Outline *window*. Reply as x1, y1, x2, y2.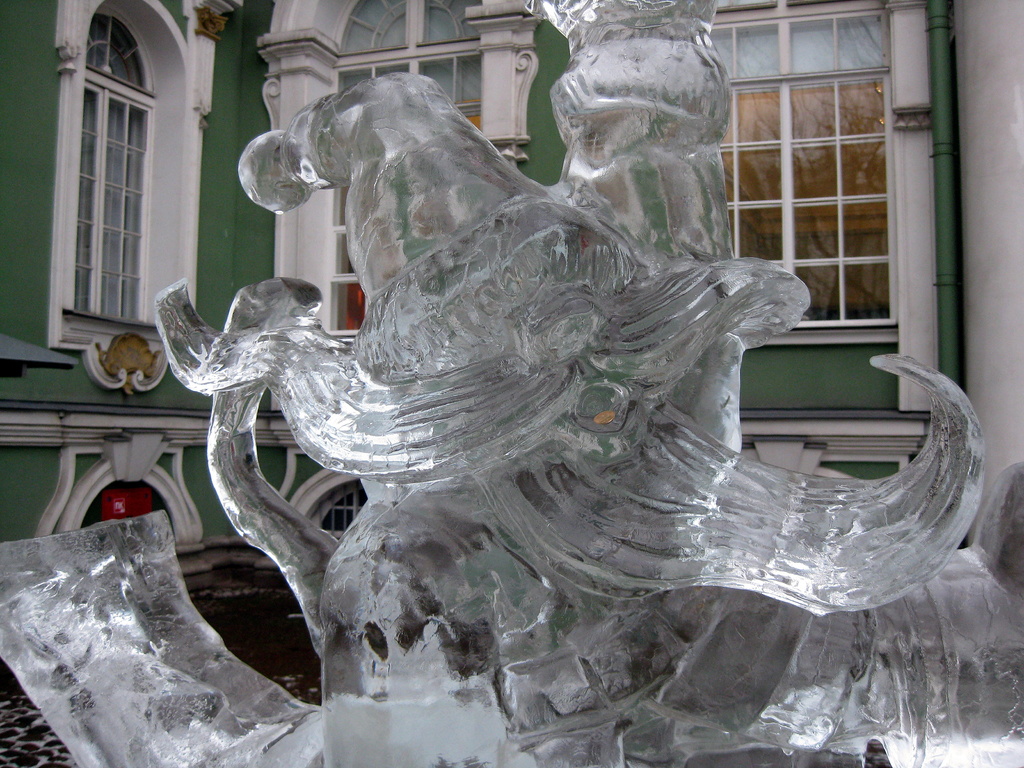
55, 4, 173, 323.
